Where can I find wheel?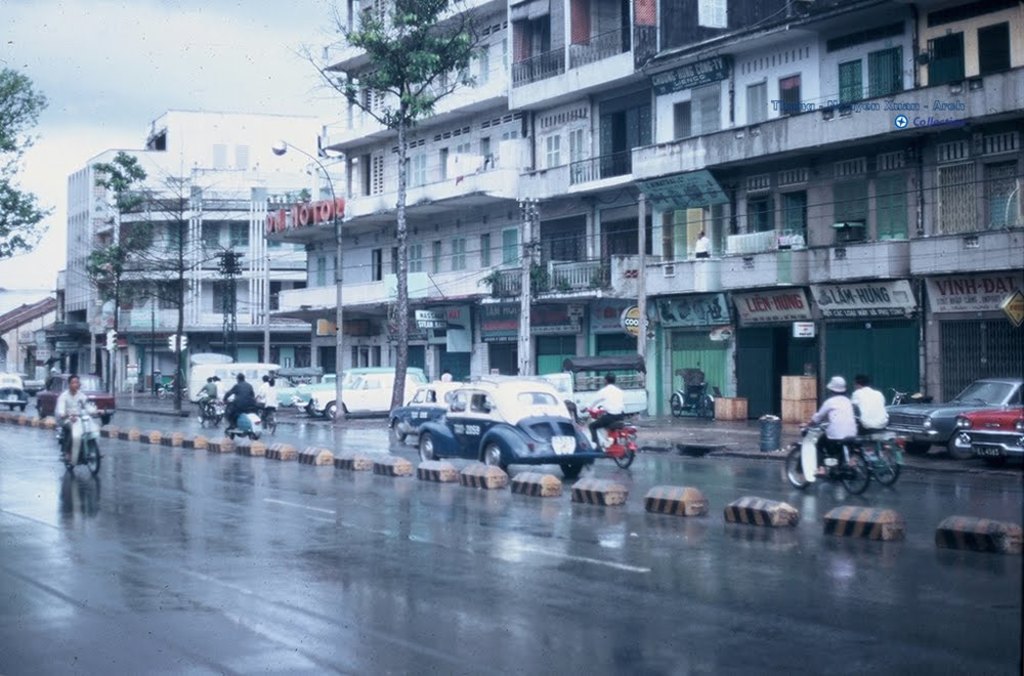
You can find it at rect(420, 430, 438, 459).
